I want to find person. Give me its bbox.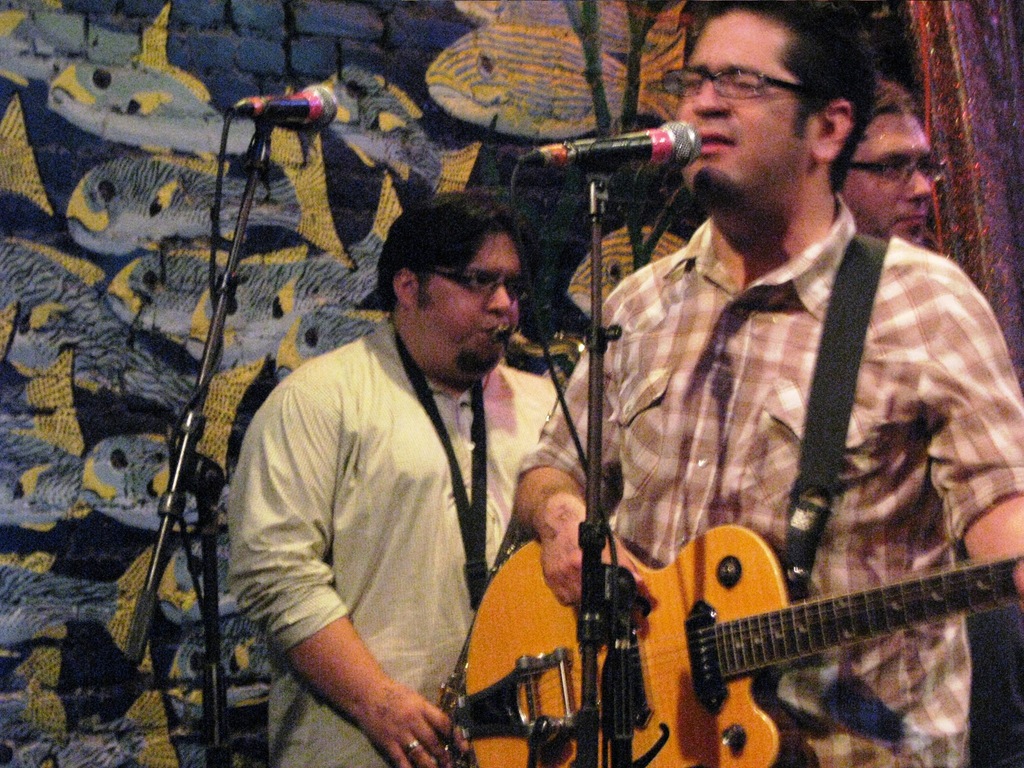
[left=227, top=168, right=576, bottom=767].
